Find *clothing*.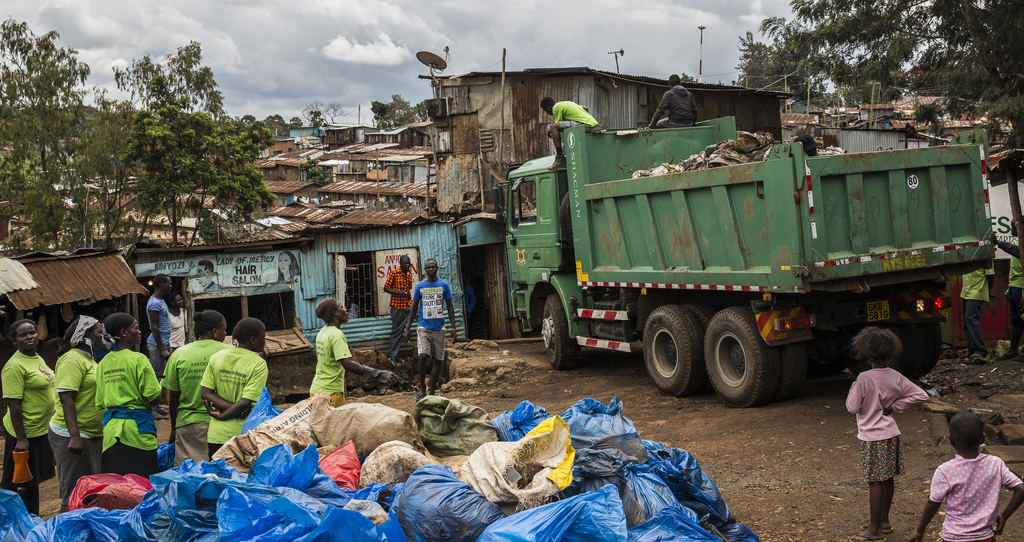
bbox(157, 334, 234, 468).
